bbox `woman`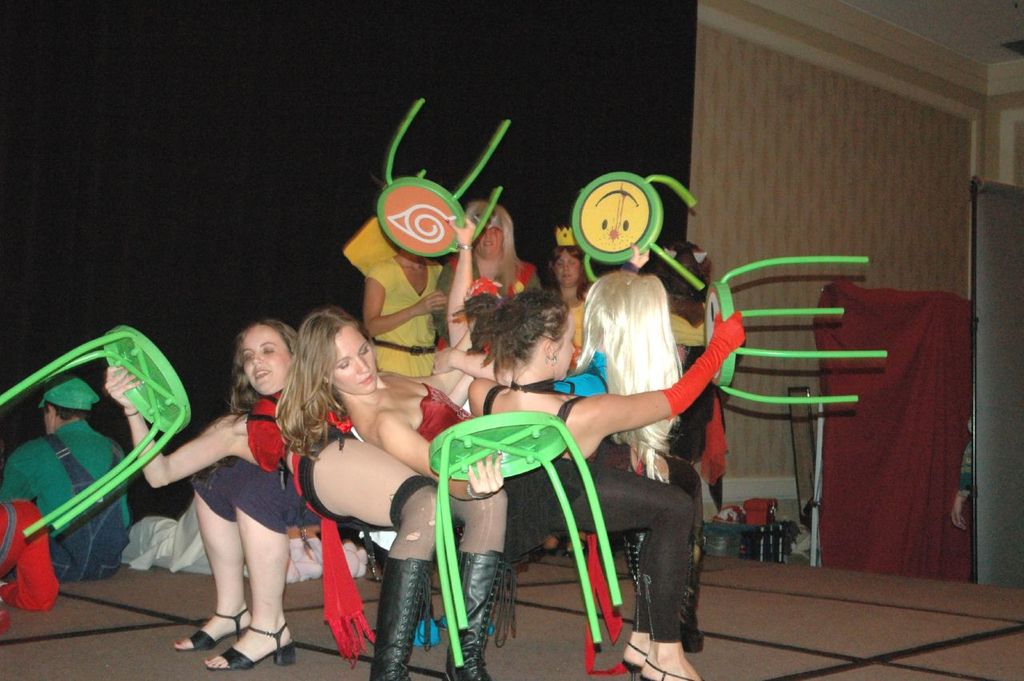
box(430, 189, 551, 339)
